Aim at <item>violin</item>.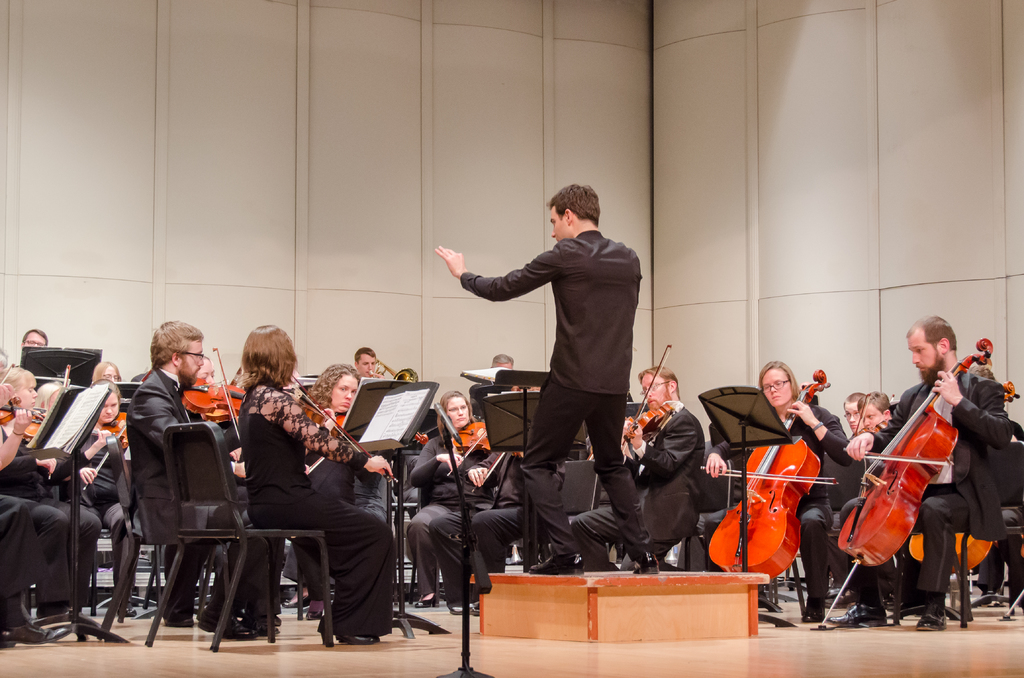
Aimed at 474, 449, 524, 492.
